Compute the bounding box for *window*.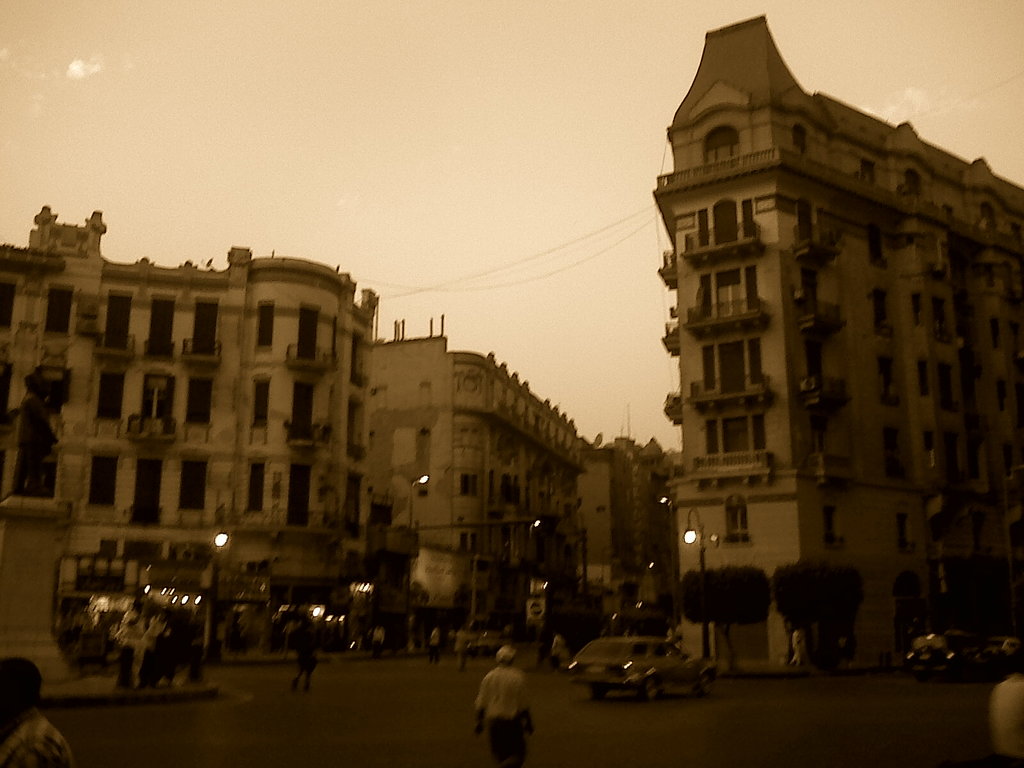
l=136, t=376, r=174, b=442.
